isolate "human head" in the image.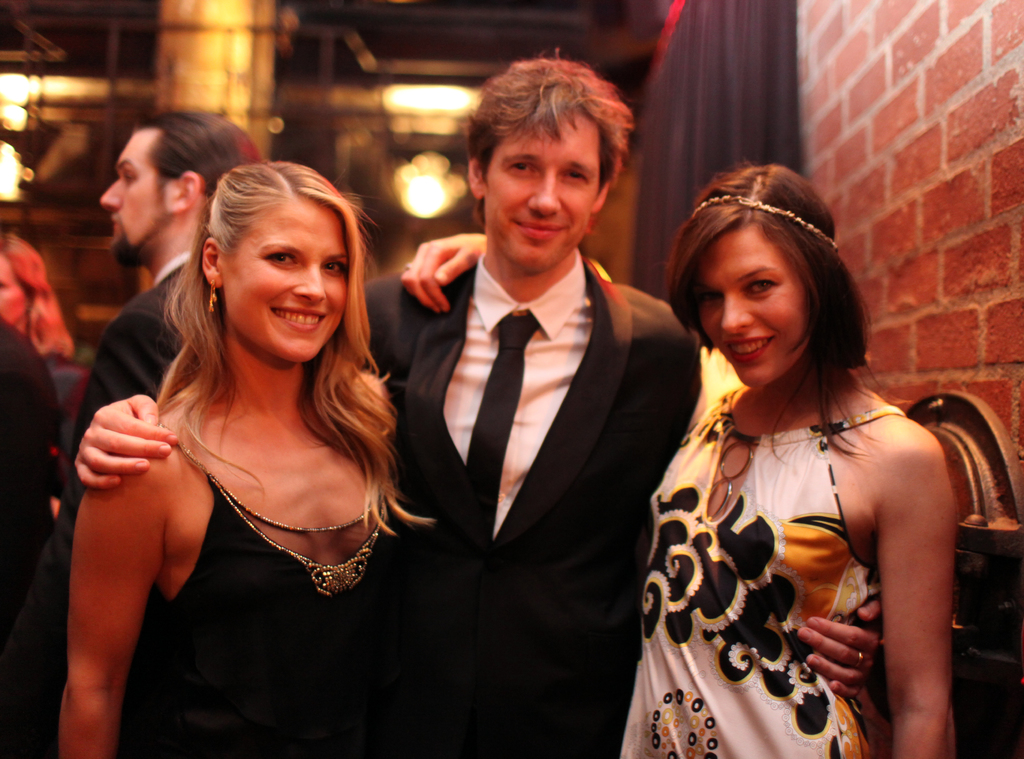
Isolated region: x1=682, y1=167, x2=866, y2=384.
